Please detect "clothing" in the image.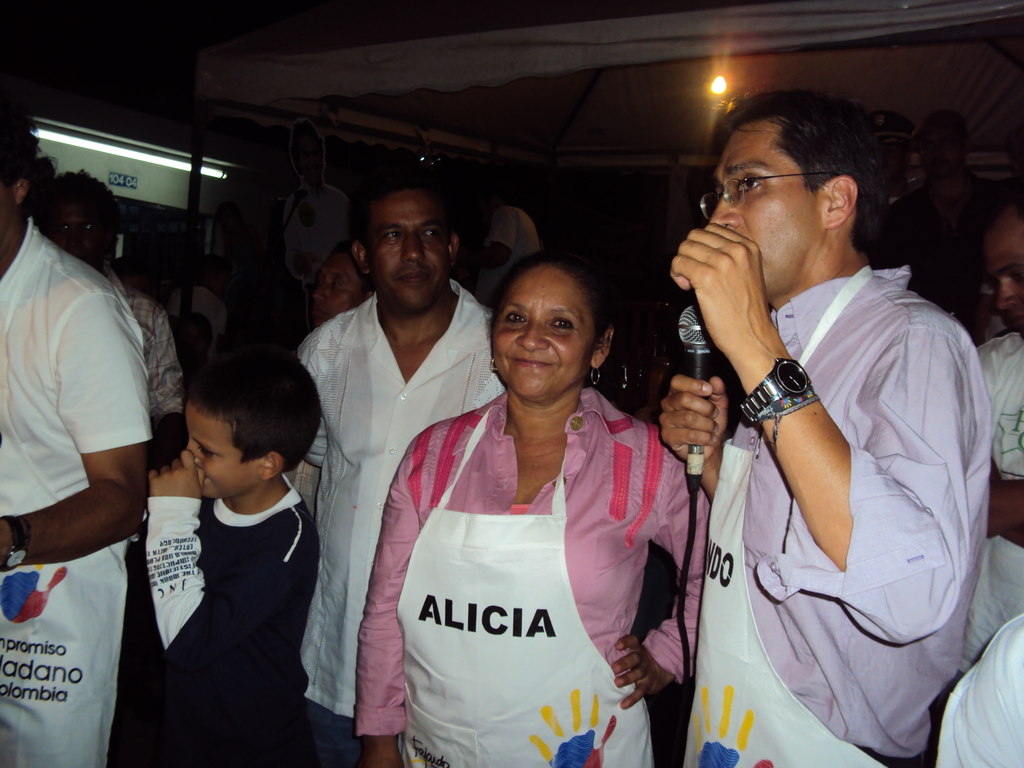
190/285/223/357.
